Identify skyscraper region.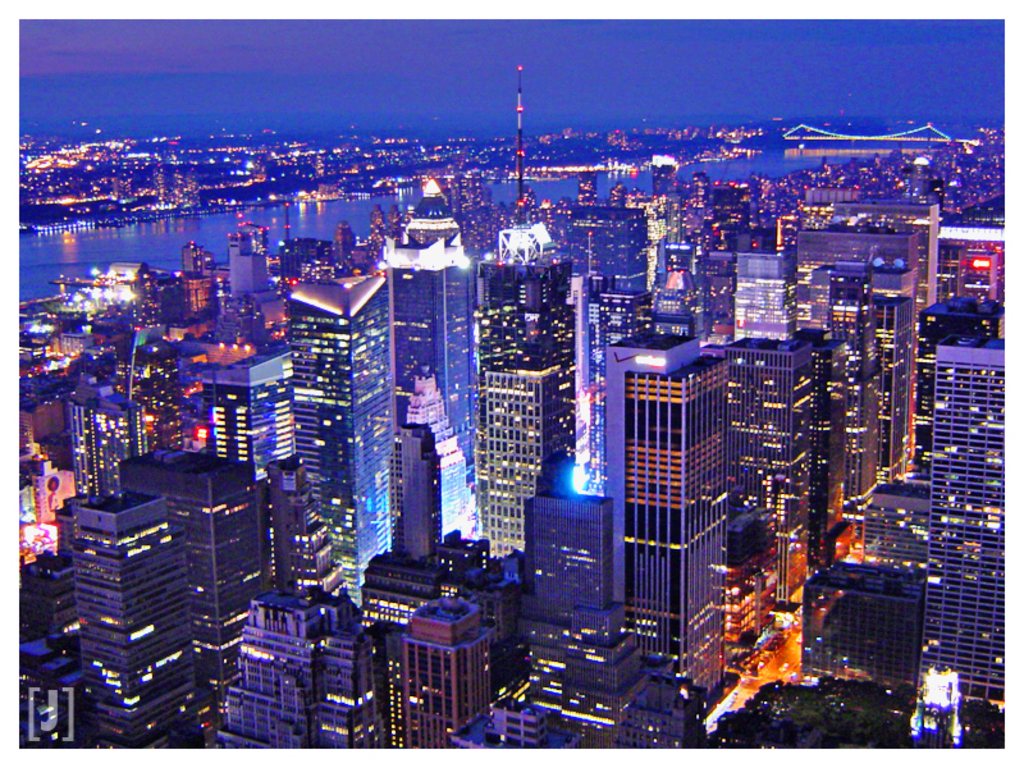
Region: [662,246,712,296].
